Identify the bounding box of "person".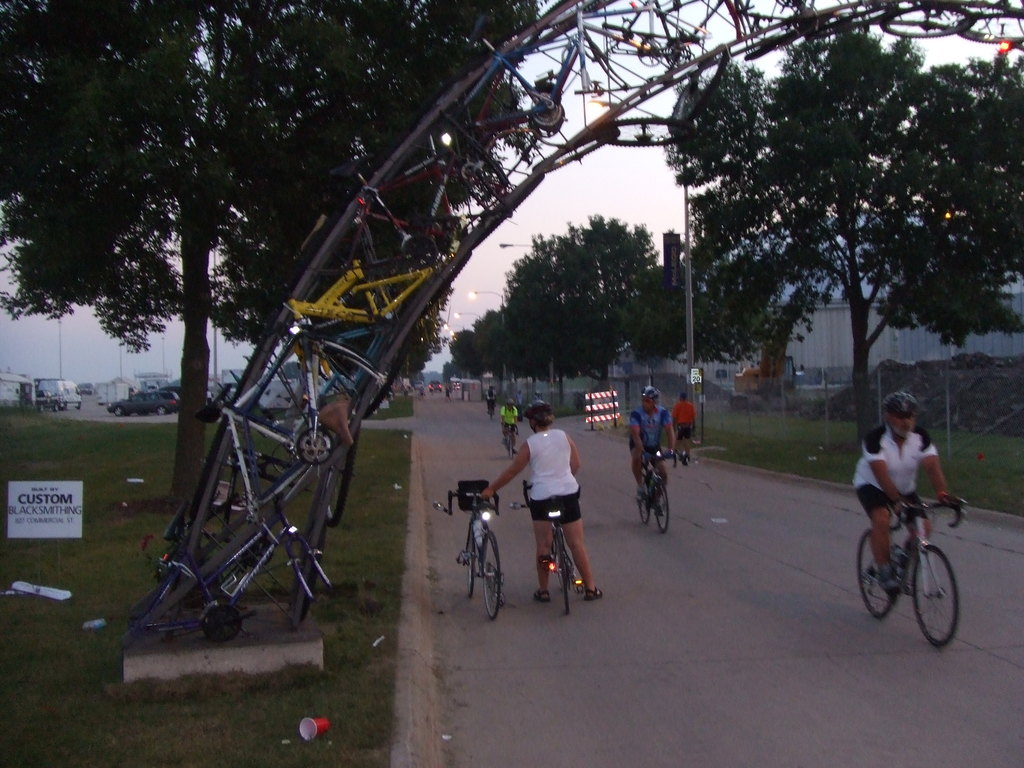
region(850, 389, 952, 596).
